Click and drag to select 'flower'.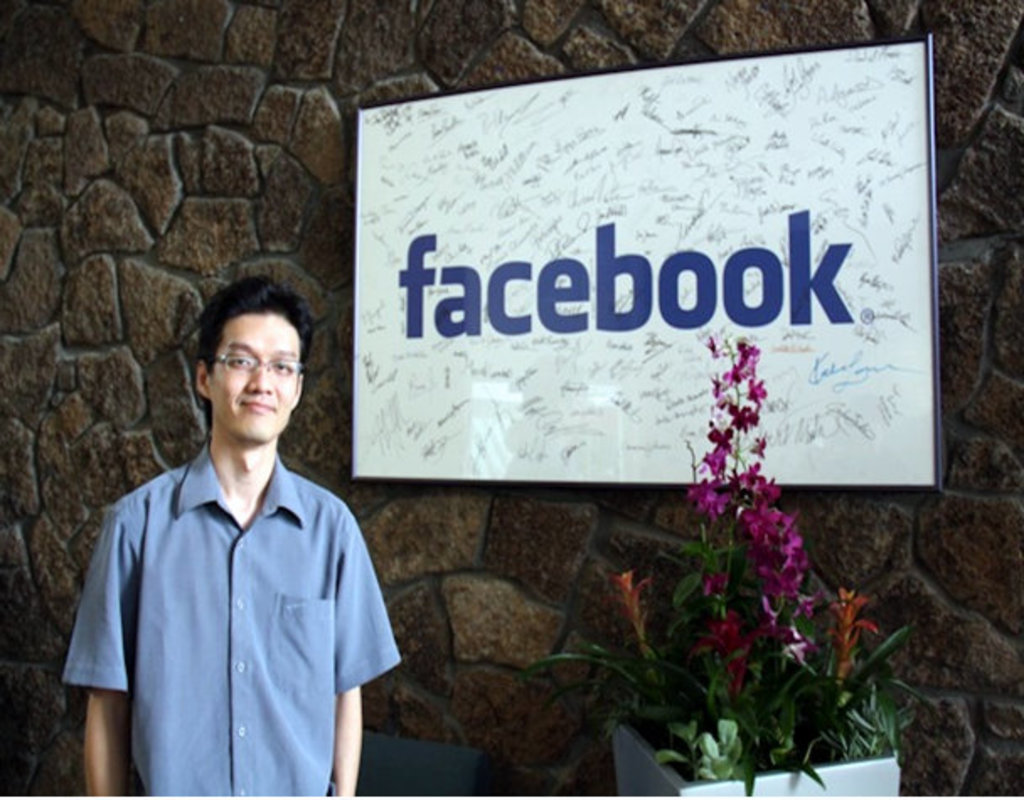
Selection: (605,568,647,648).
